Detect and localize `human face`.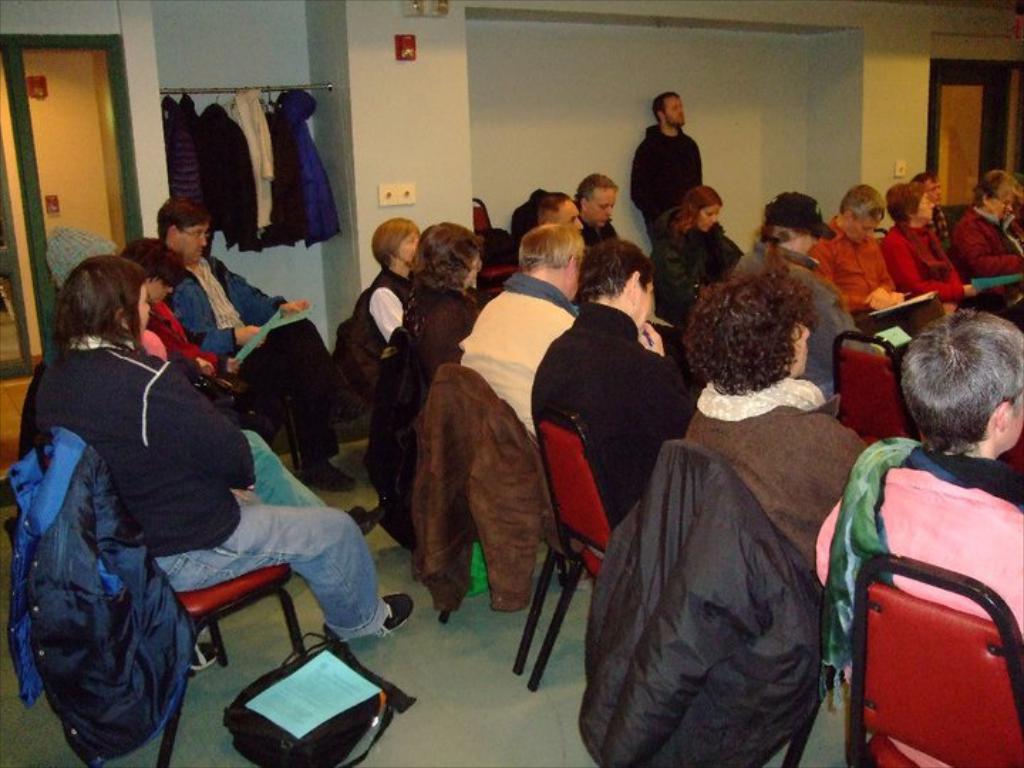
Localized at bbox(176, 226, 208, 263).
